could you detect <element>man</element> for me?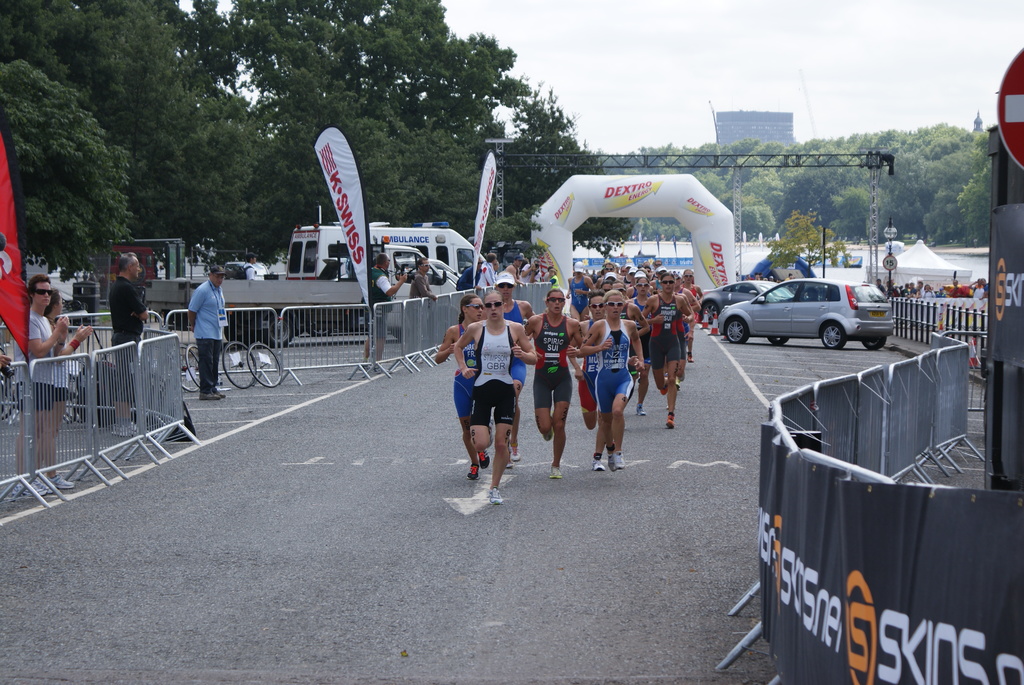
Detection result: (left=455, top=253, right=485, bottom=290).
